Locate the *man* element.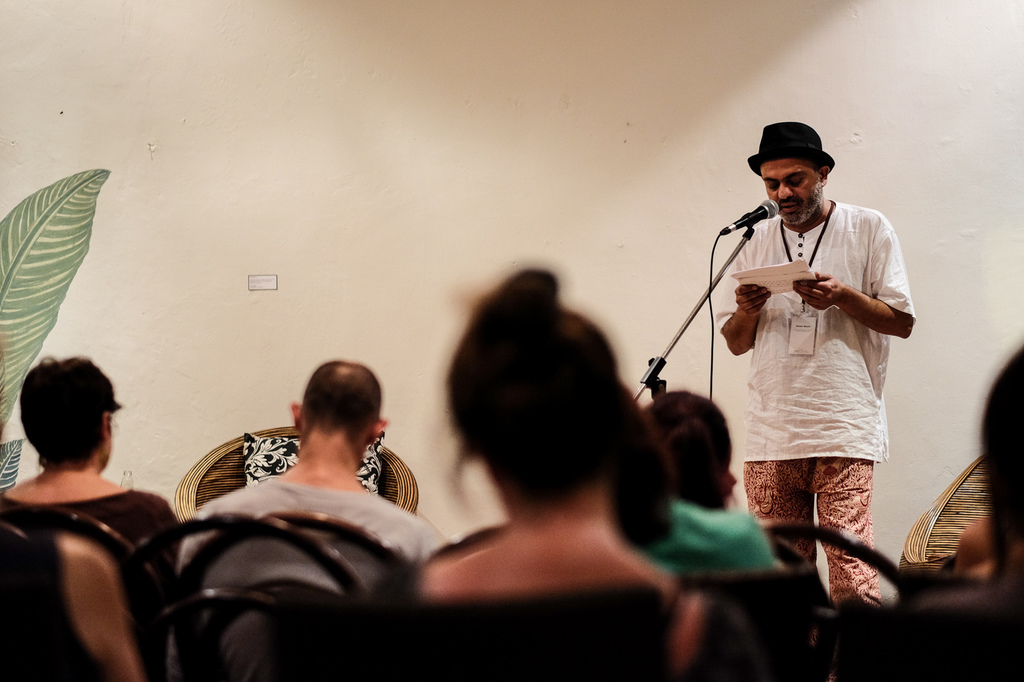
Element bbox: bbox=(704, 116, 924, 605).
